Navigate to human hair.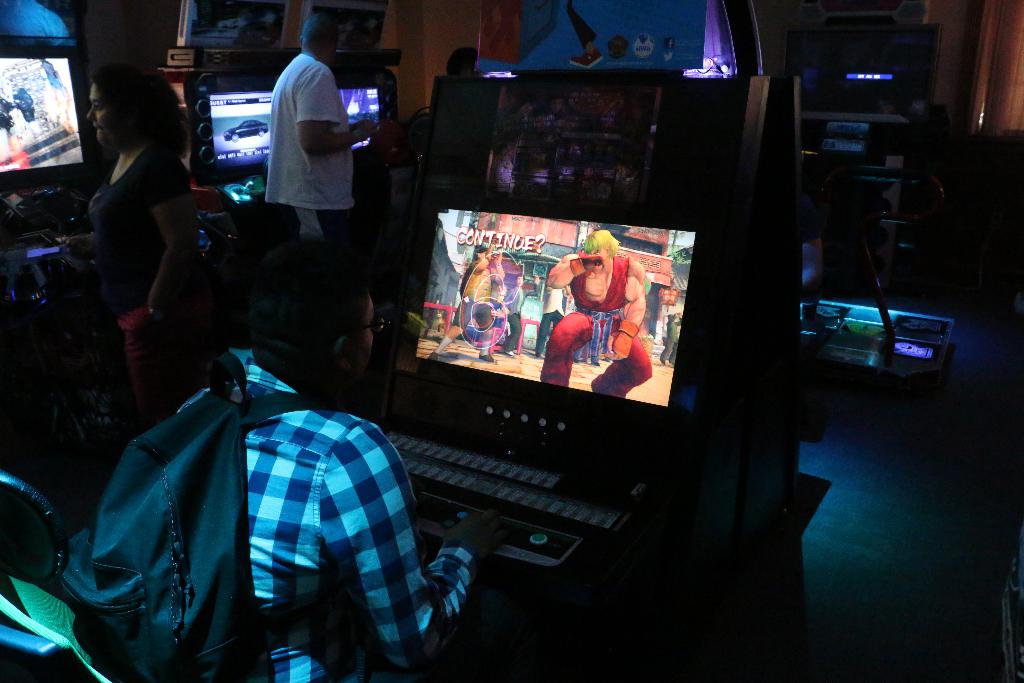
Navigation target: (226,233,369,383).
